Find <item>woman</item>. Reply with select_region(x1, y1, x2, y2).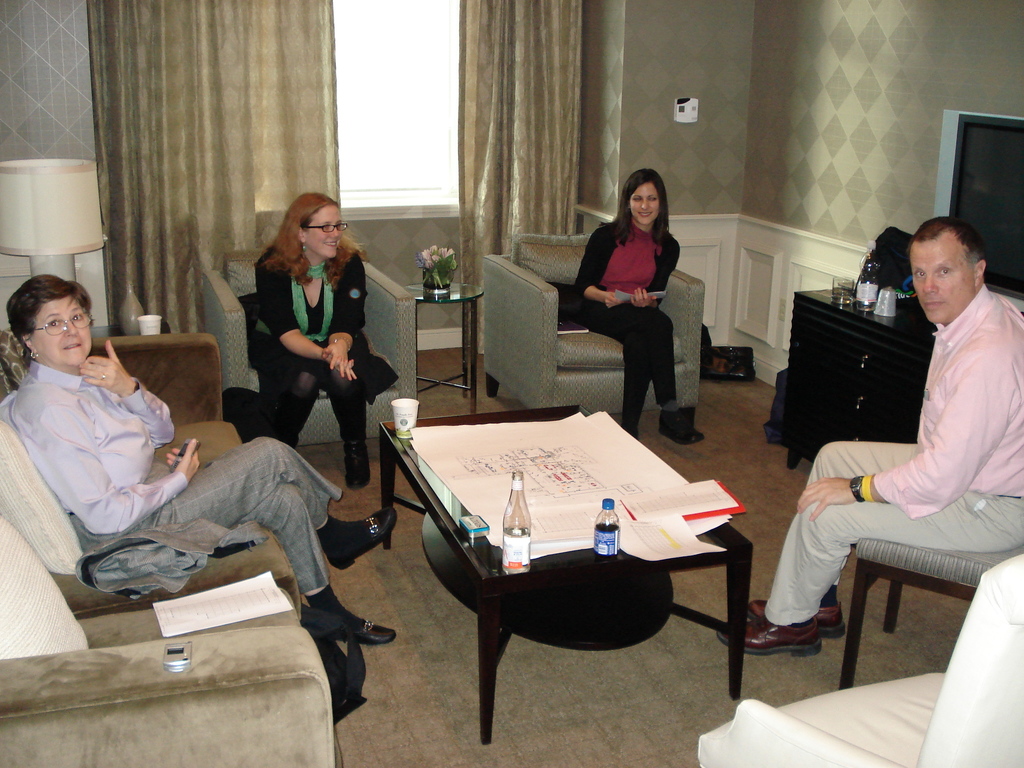
select_region(3, 277, 413, 643).
